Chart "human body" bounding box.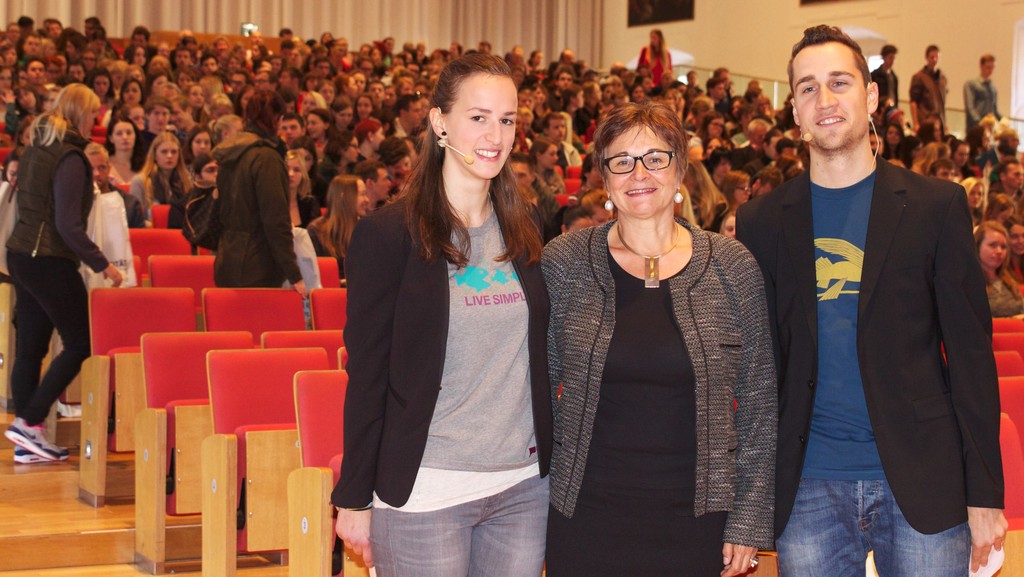
Charted: select_region(726, 19, 1014, 576).
